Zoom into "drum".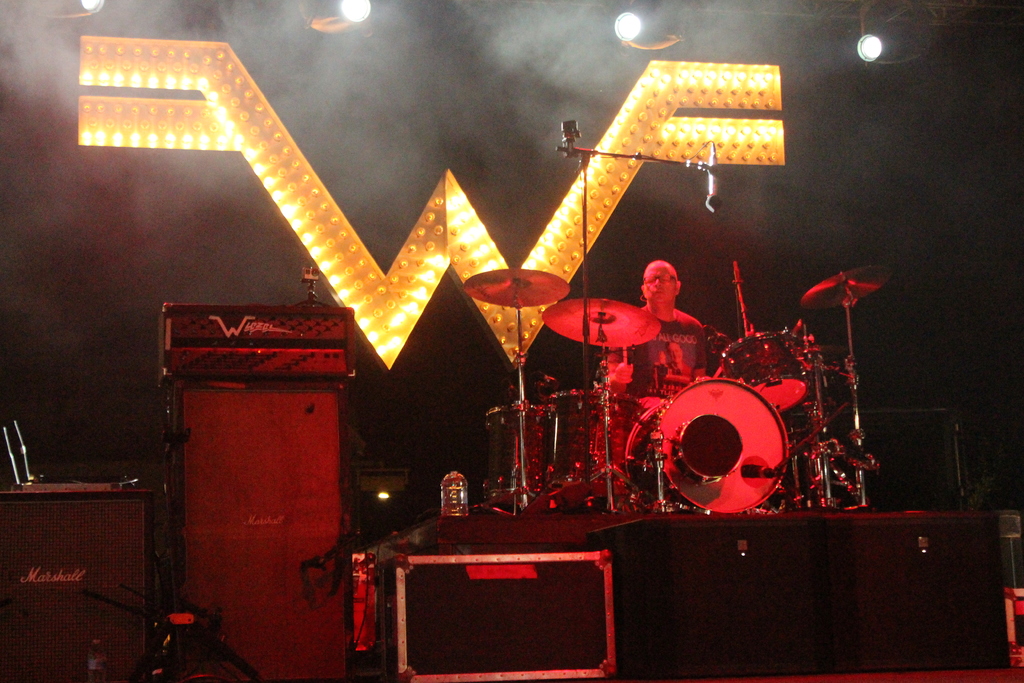
Zoom target: pyautogui.locateOnScreen(543, 391, 639, 504).
